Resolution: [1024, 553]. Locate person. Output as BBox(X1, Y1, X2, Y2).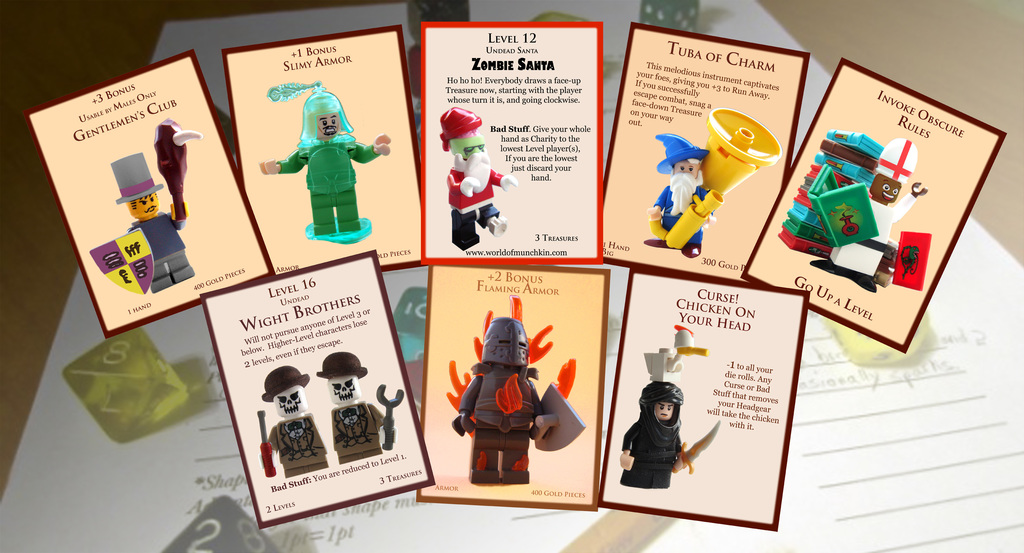
BBox(454, 313, 557, 486).
